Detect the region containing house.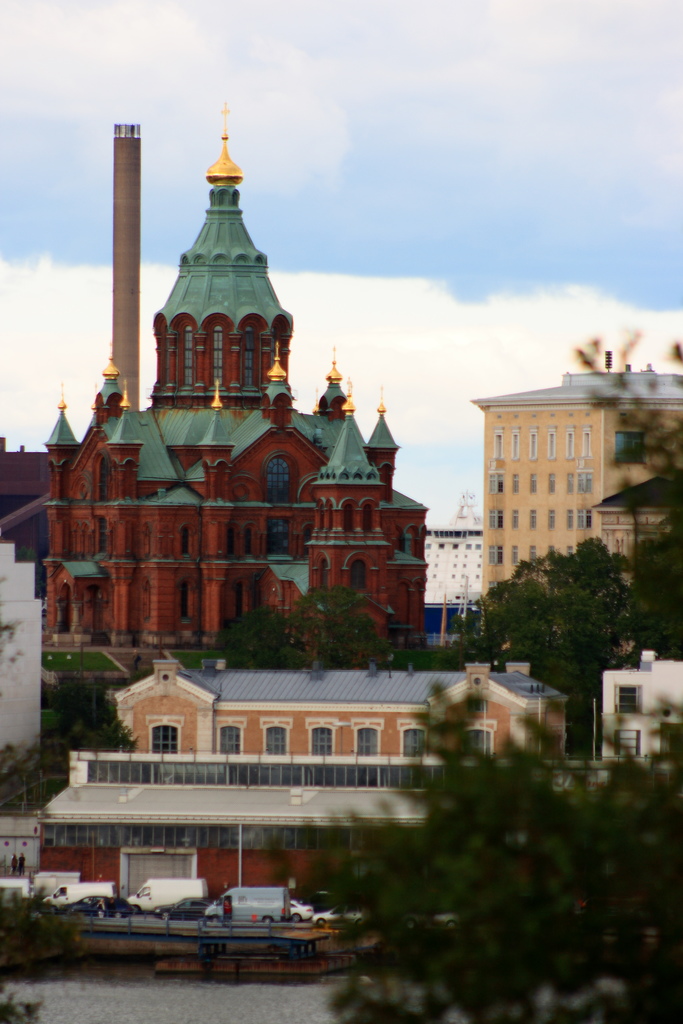
0 531 45 771.
